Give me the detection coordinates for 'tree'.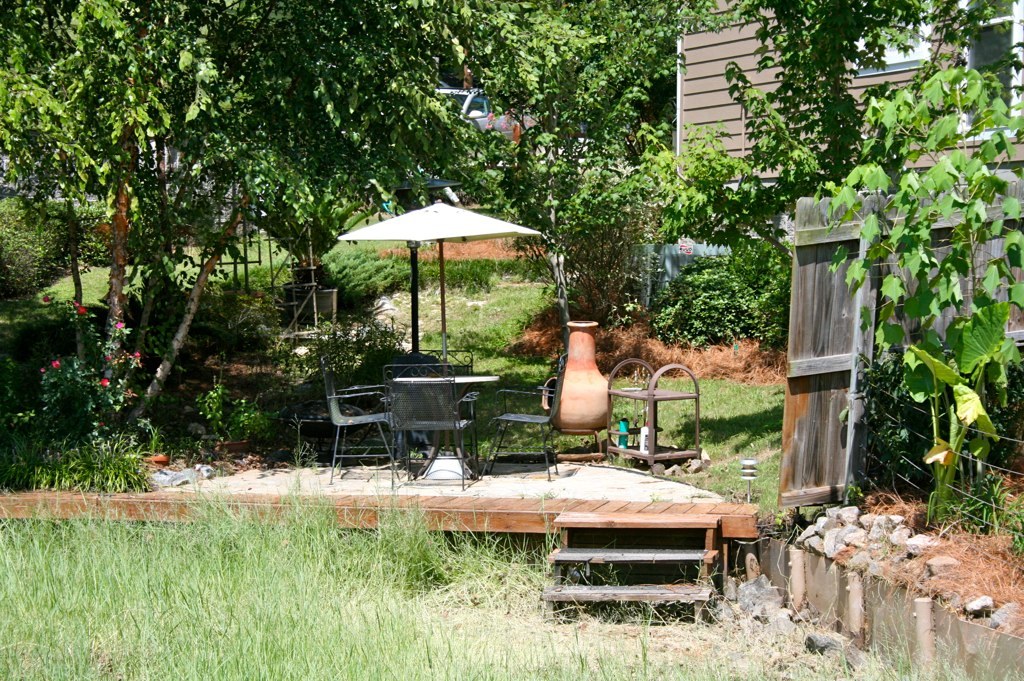
select_region(722, 0, 963, 302).
